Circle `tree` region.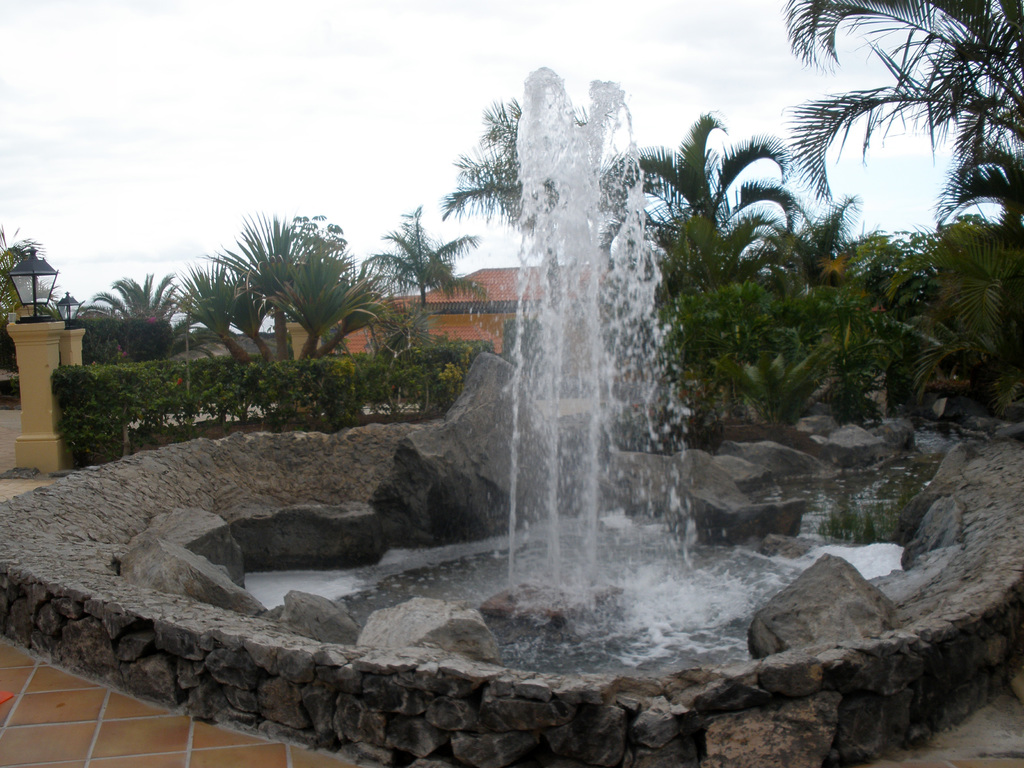
Region: <box>355,195,499,329</box>.
